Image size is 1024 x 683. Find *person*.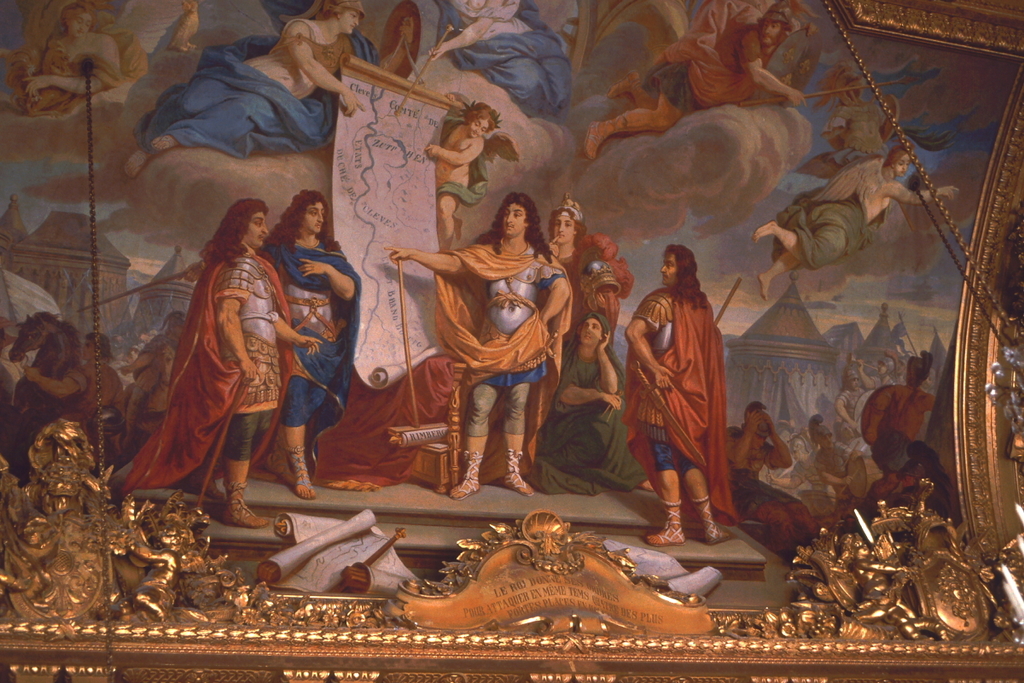
[left=539, top=319, right=625, bottom=483].
